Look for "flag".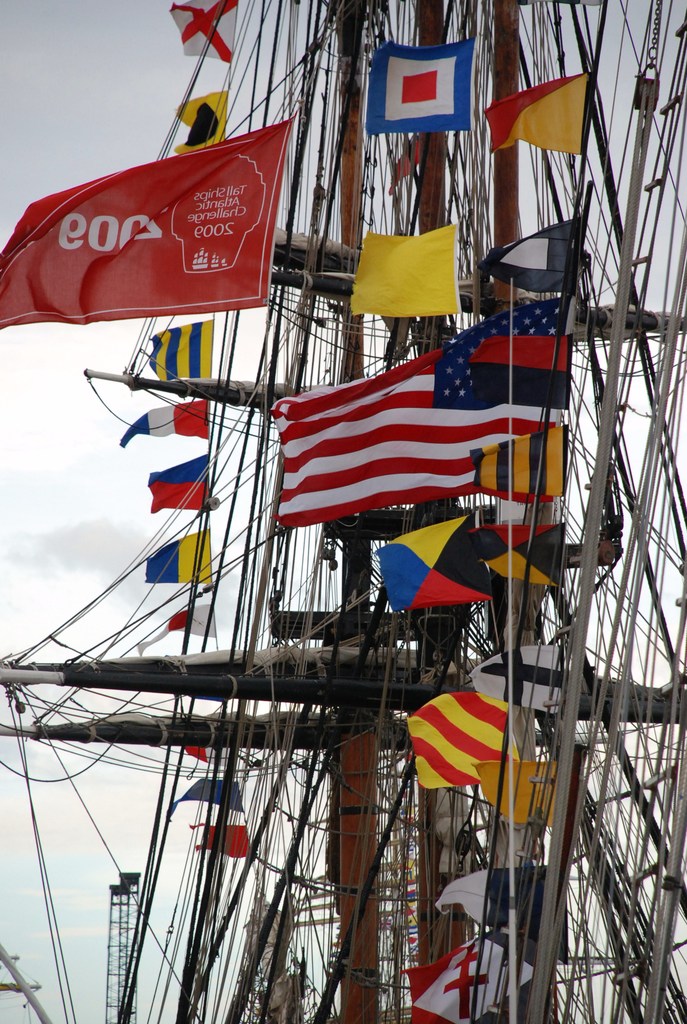
Found: x1=0 y1=111 x2=300 y2=327.
